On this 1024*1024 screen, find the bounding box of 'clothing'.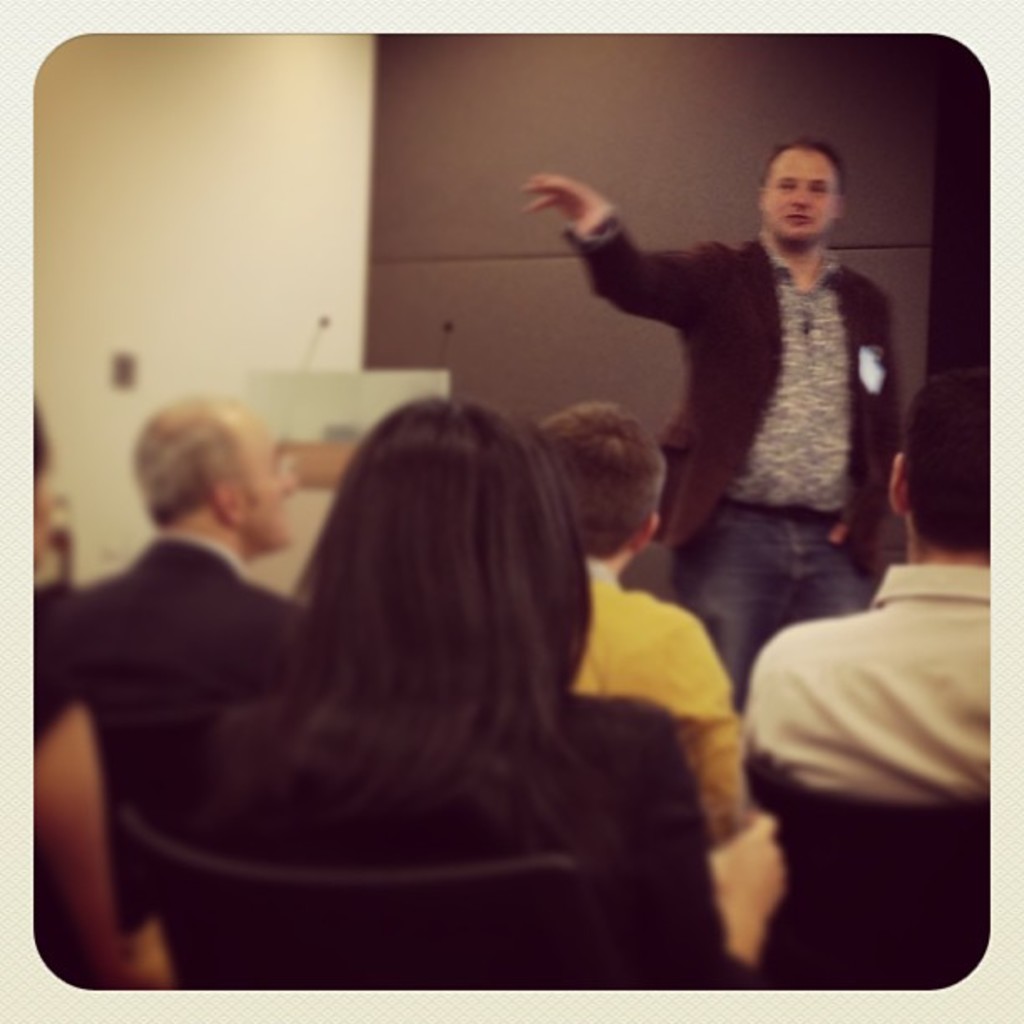
Bounding box: <bbox>50, 527, 298, 847</bbox>.
